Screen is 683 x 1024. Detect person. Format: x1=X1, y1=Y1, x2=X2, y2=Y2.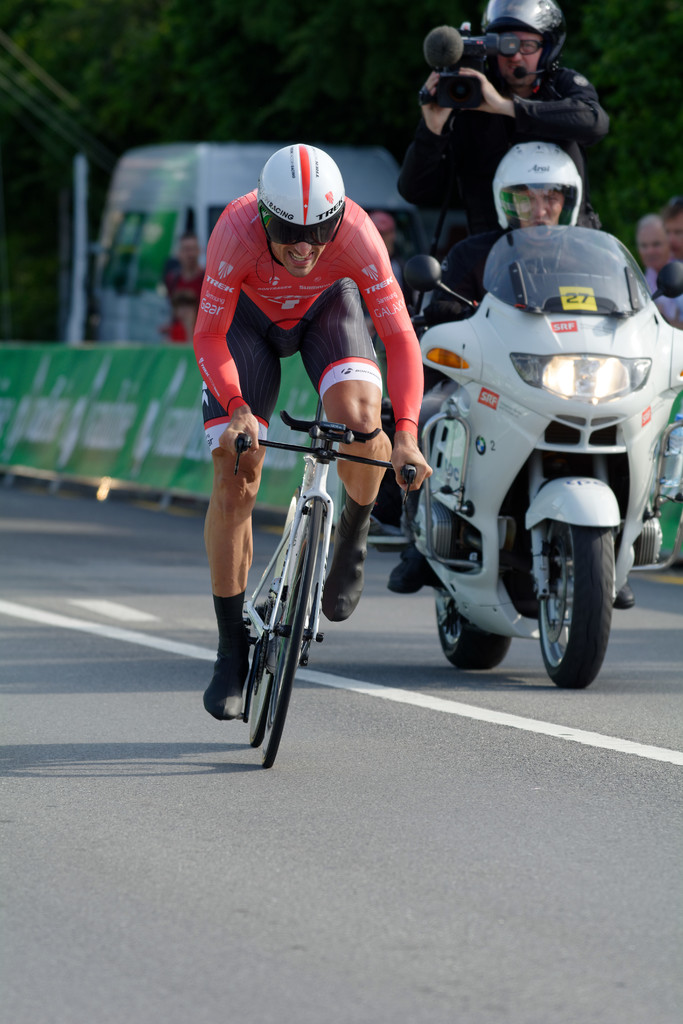
x1=161, y1=239, x2=205, y2=340.
